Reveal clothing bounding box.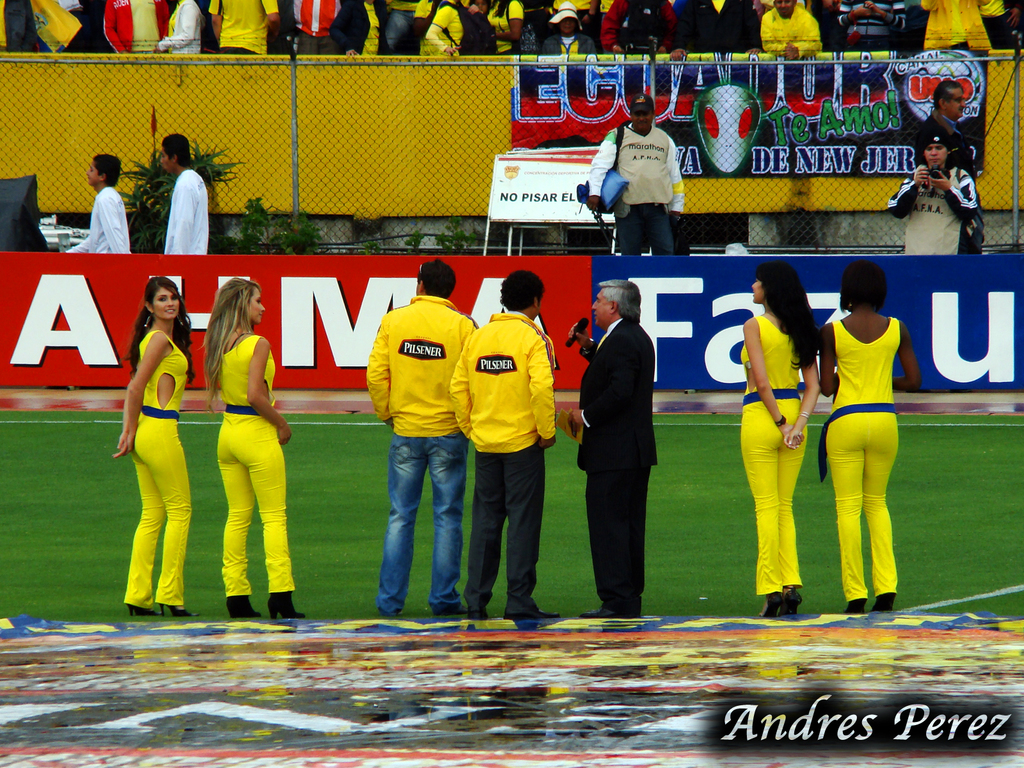
Revealed: Rect(164, 165, 212, 257).
